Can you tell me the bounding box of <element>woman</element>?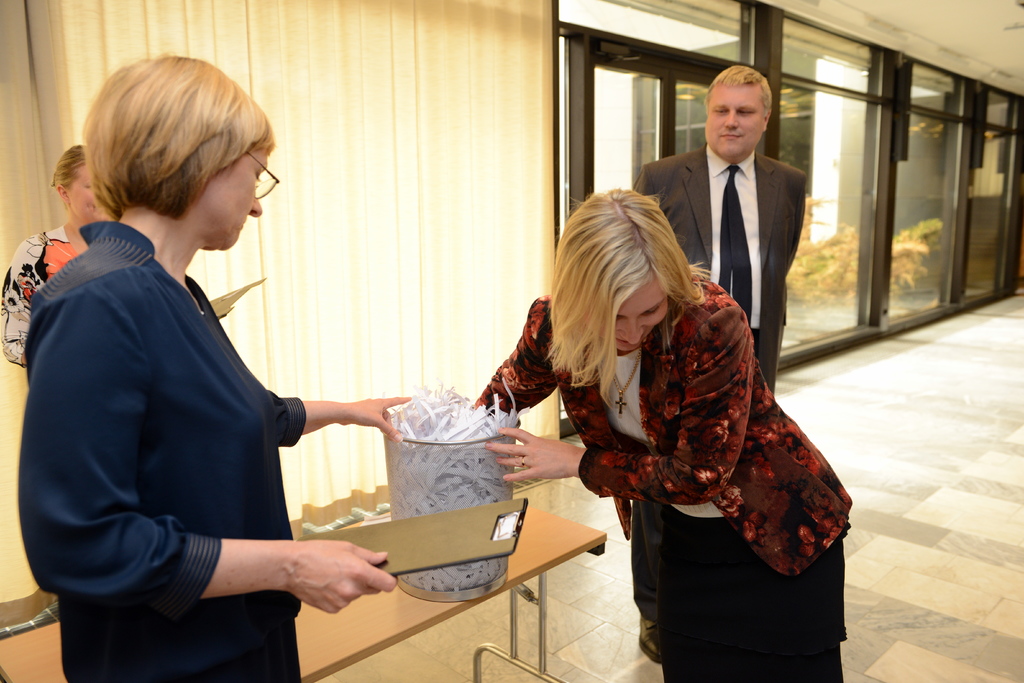
Rect(0, 143, 97, 370).
